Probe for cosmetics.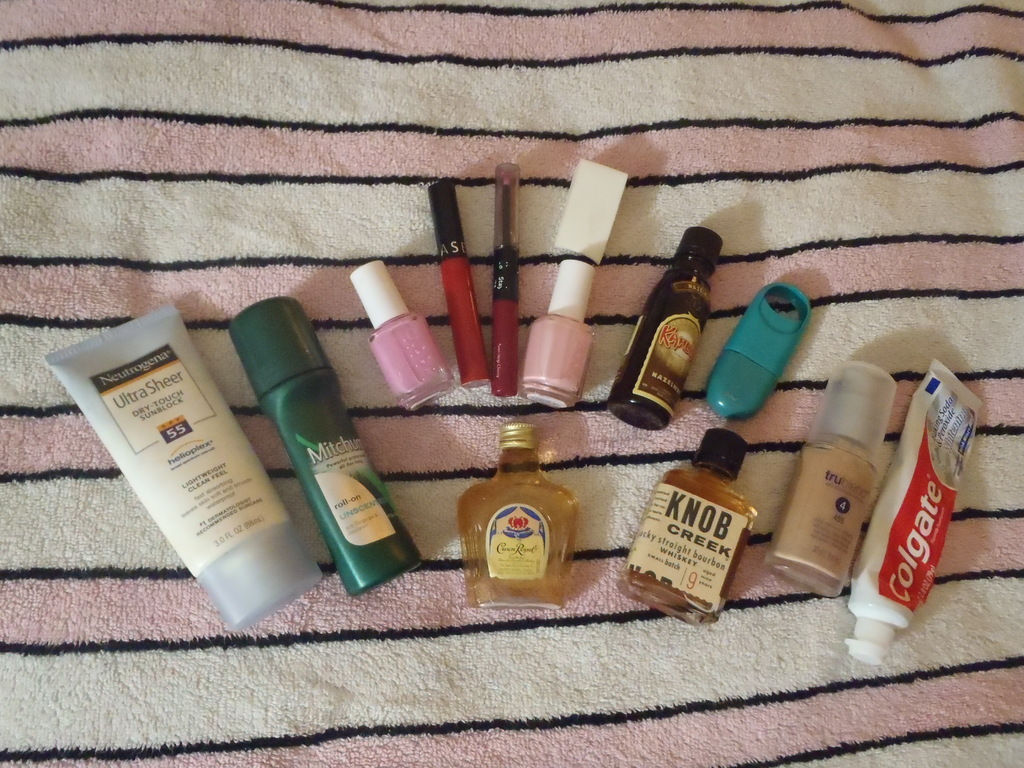
Probe result: x1=47, y1=299, x2=326, y2=632.
